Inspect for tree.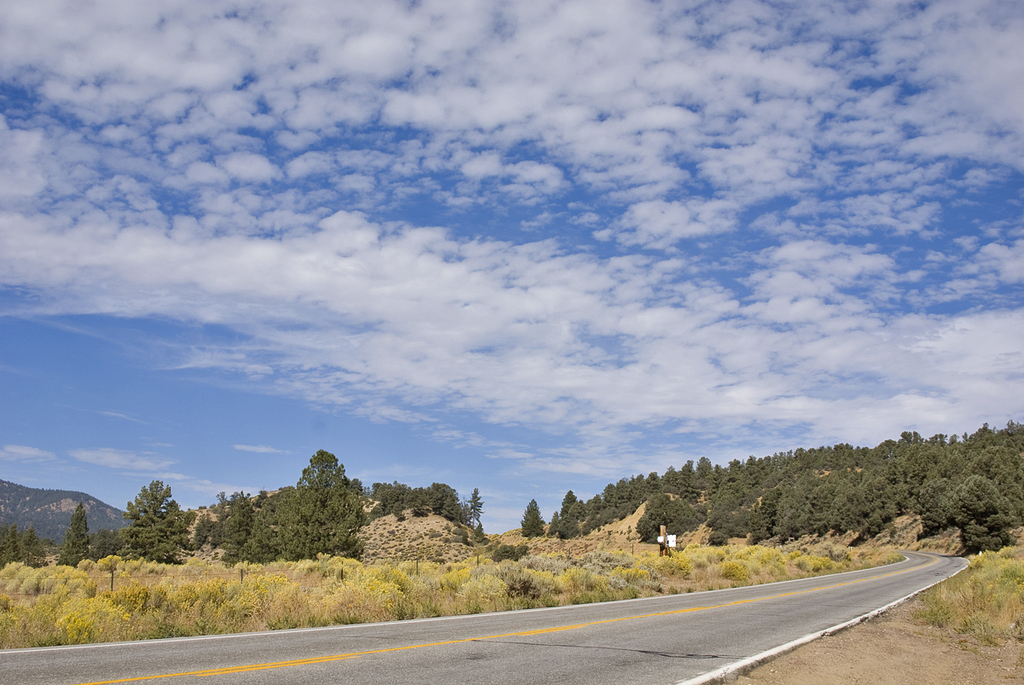
Inspection: 391,485,517,549.
